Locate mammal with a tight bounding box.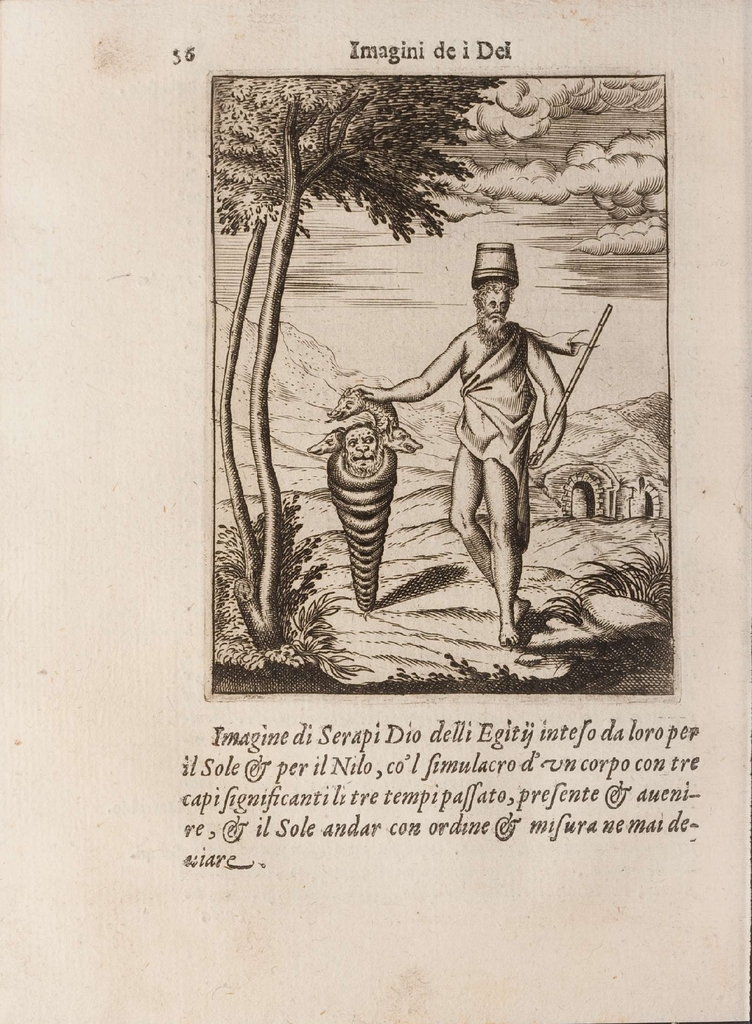
337,421,383,477.
